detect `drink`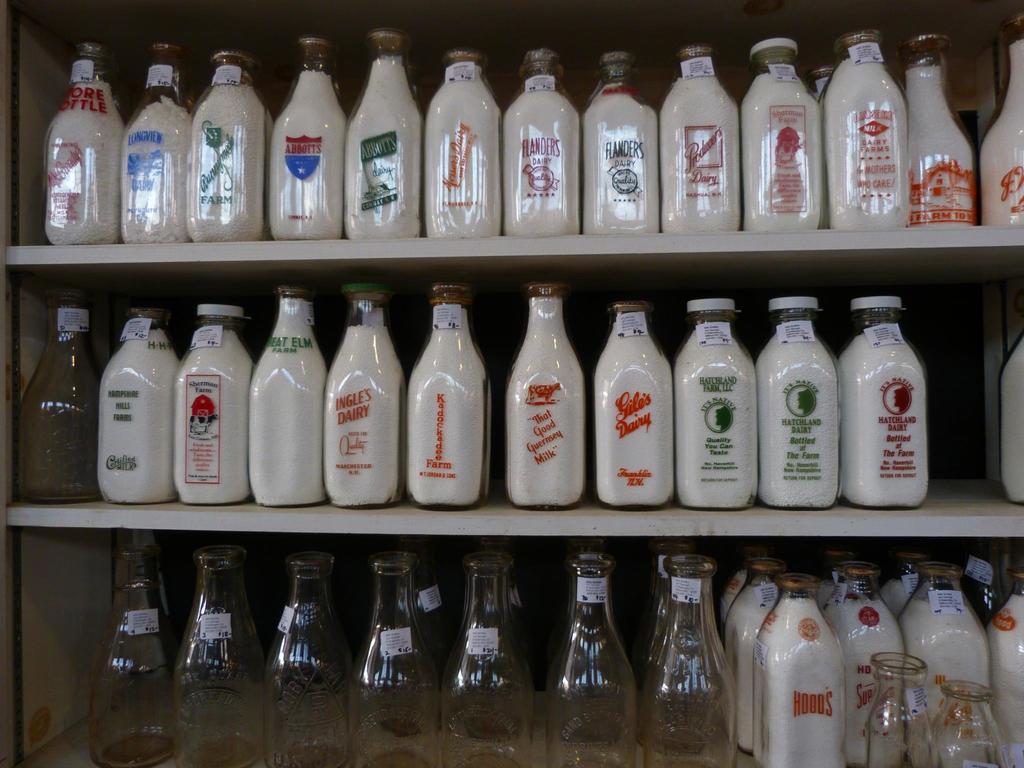
box=[422, 53, 500, 235]
